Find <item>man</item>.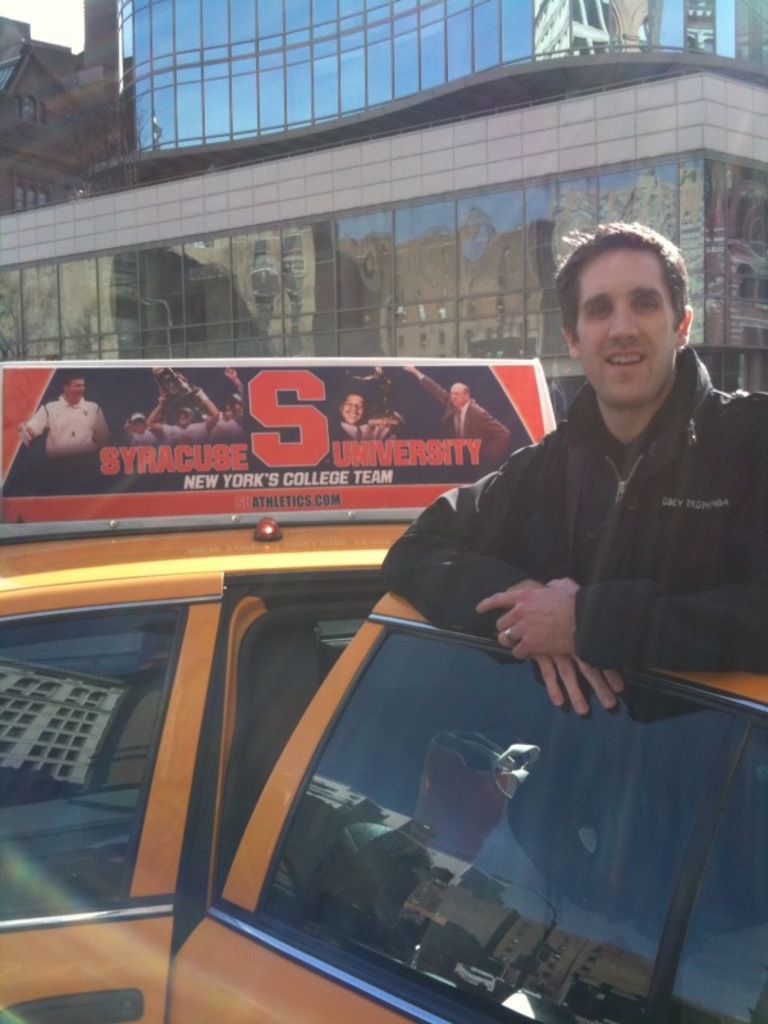
rect(392, 233, 756, 795).
